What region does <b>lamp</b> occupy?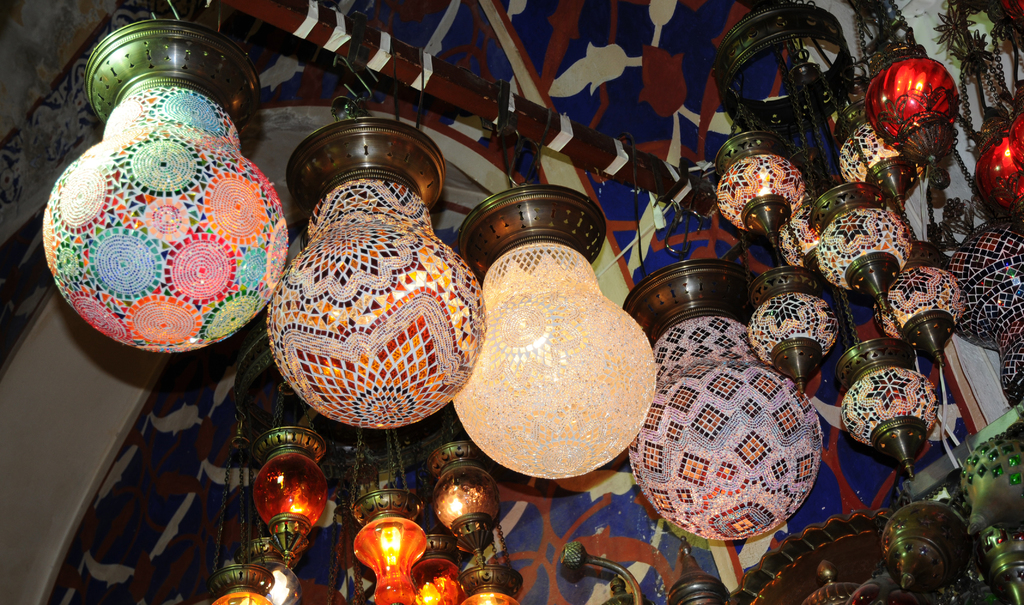
348:494:431:604.
